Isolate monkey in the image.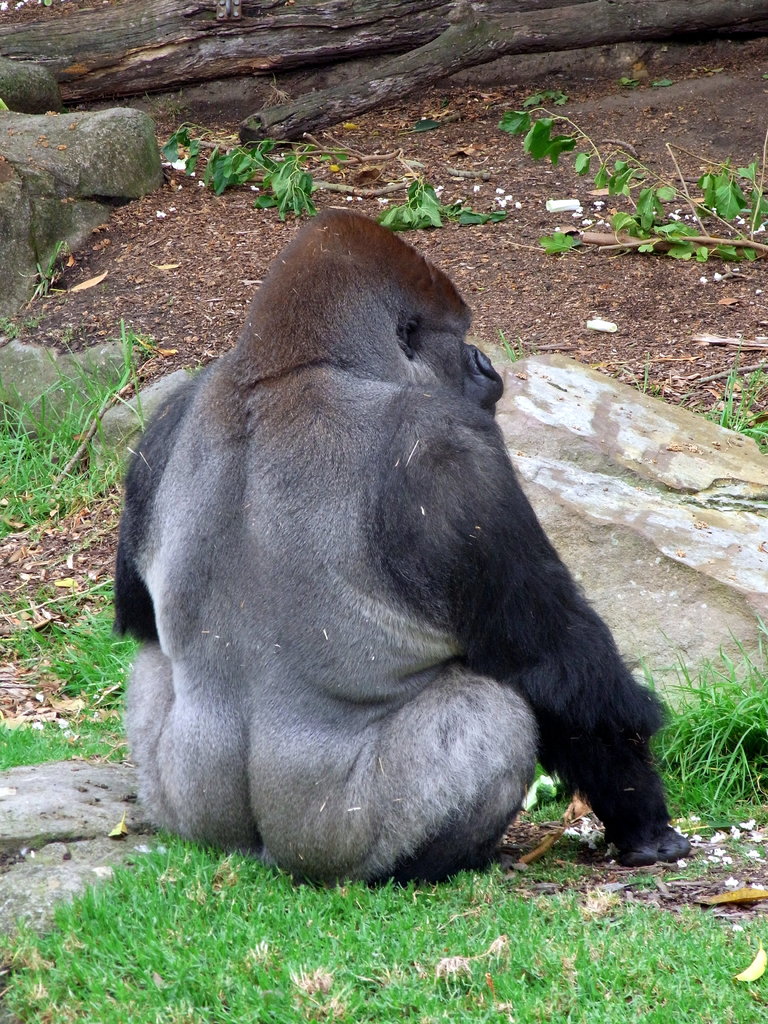
Isolated region: 126:242:712:912.
